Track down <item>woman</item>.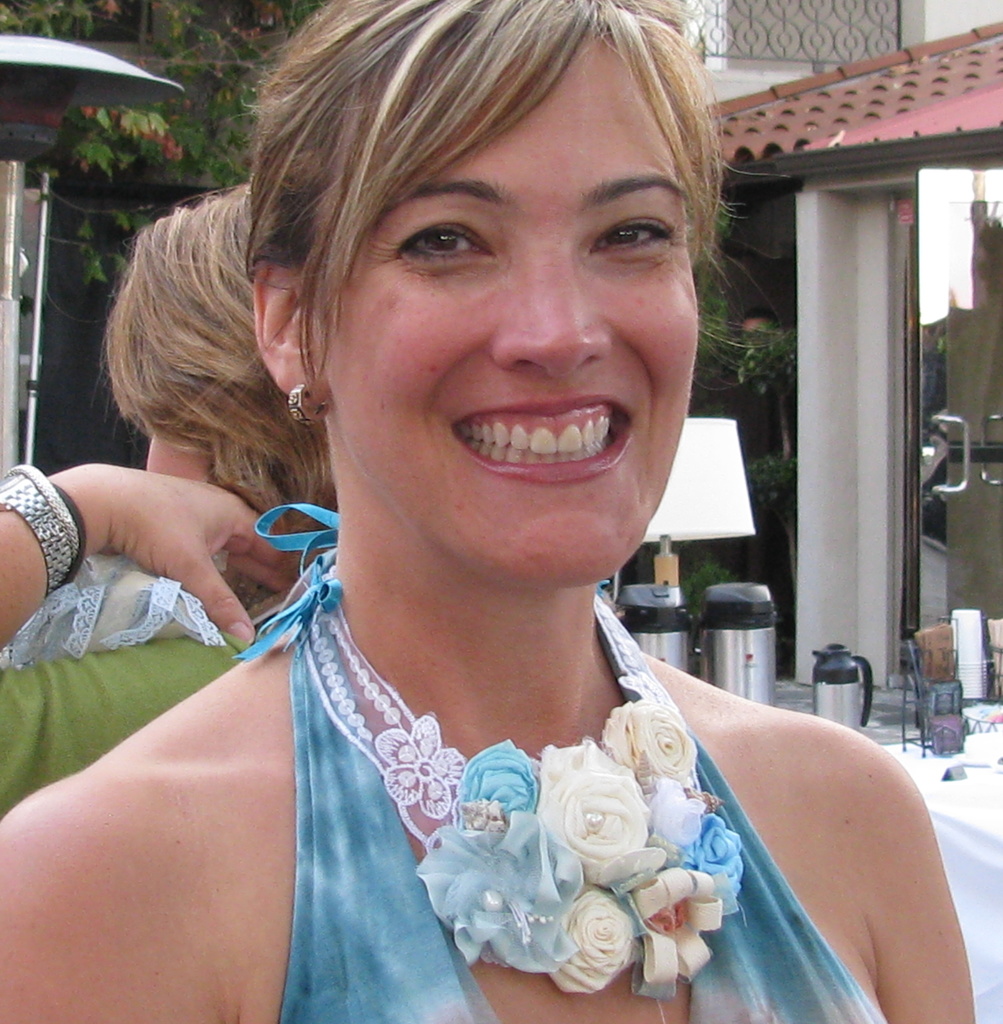
Tracked to left=8, top=1, right=924, bottom=1011.
